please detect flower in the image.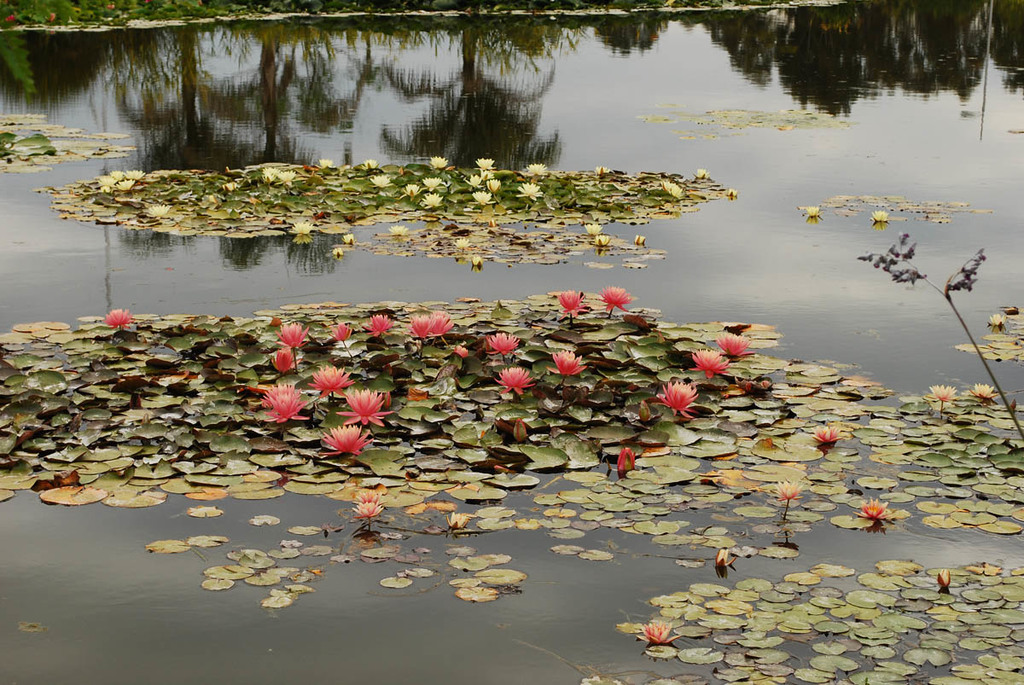
(695,353,729,375).
